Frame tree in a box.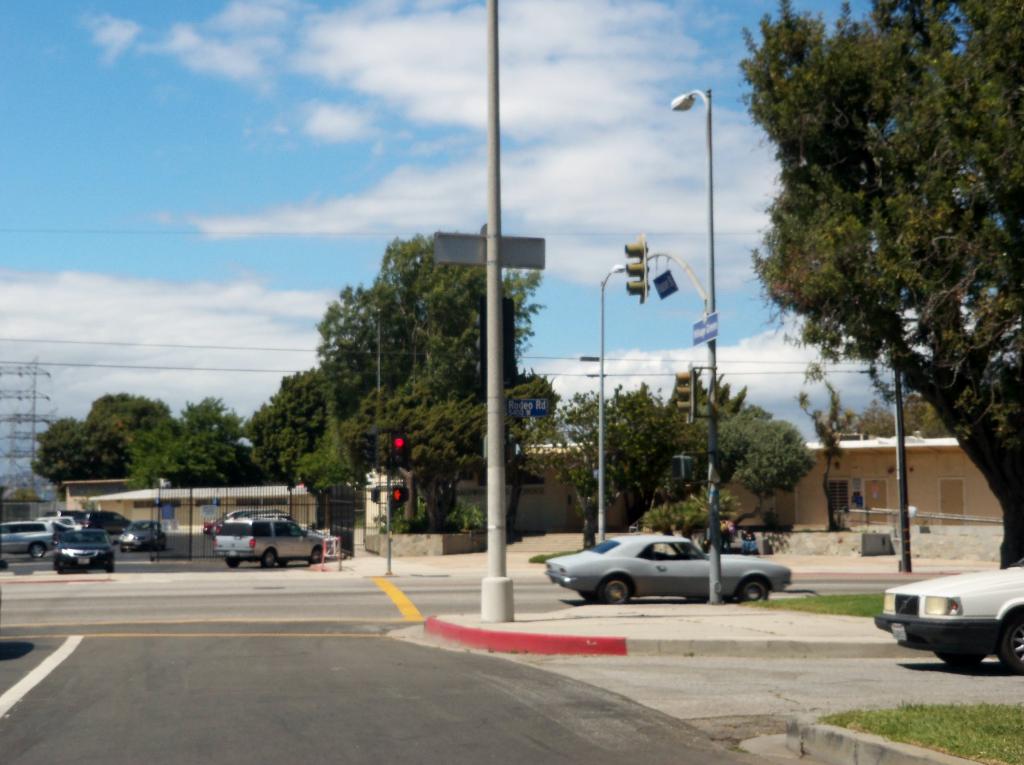
738, 20, 1009, 548.
